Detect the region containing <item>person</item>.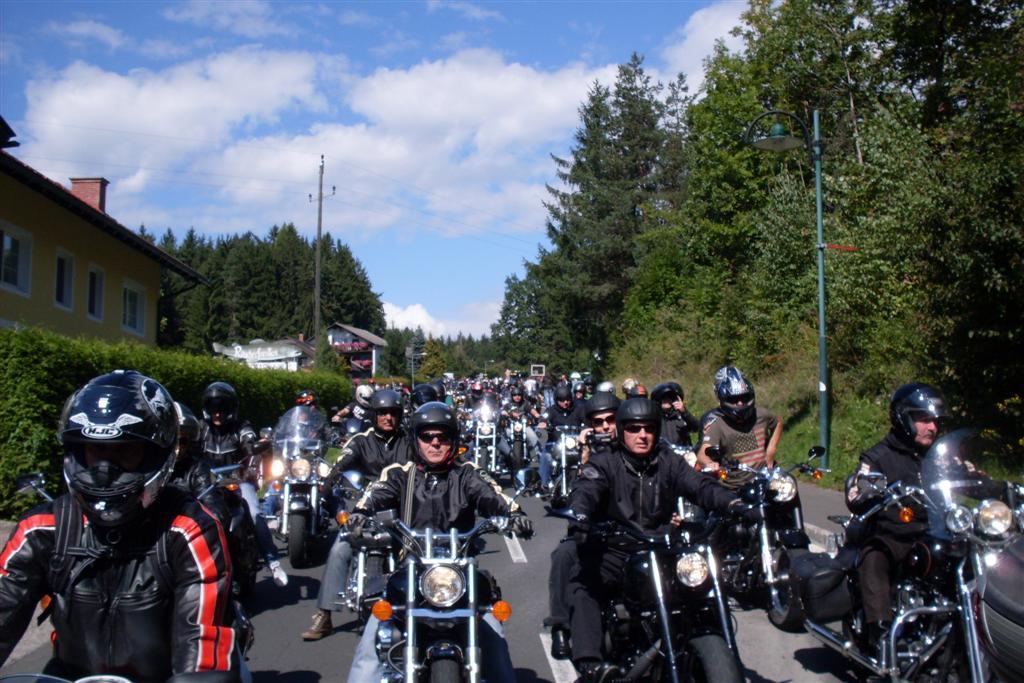
x1=256 y1=385 x2=349 y2=519.
